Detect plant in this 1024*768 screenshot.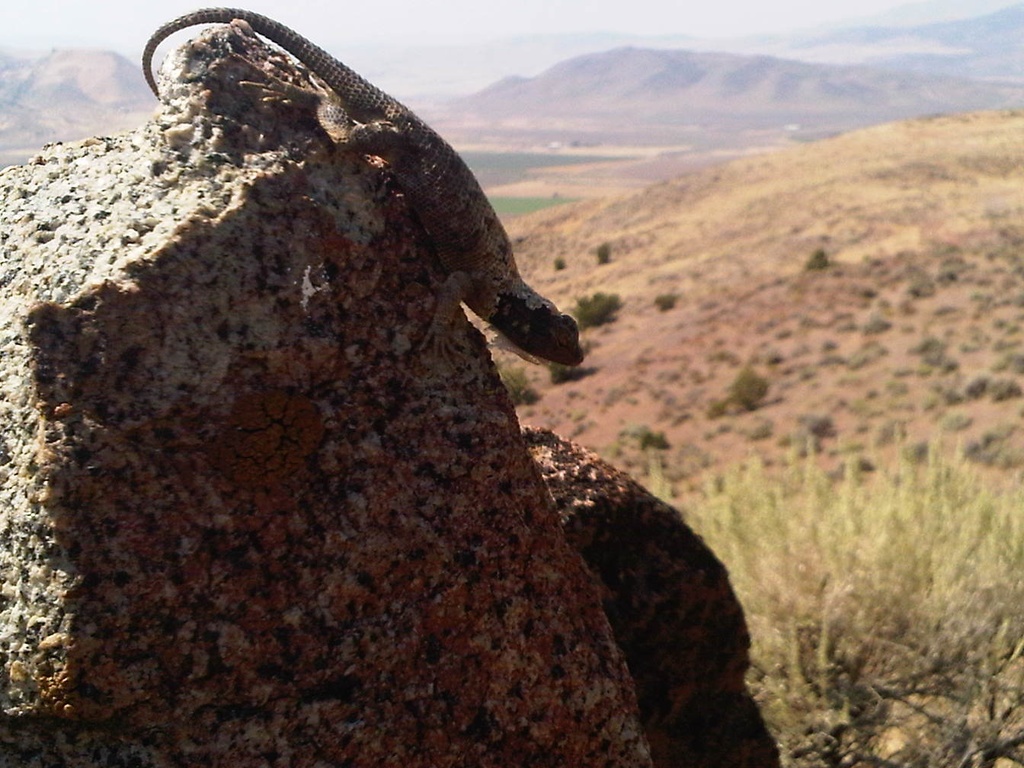
Detection: bbox(549, 251, 565, 275).
